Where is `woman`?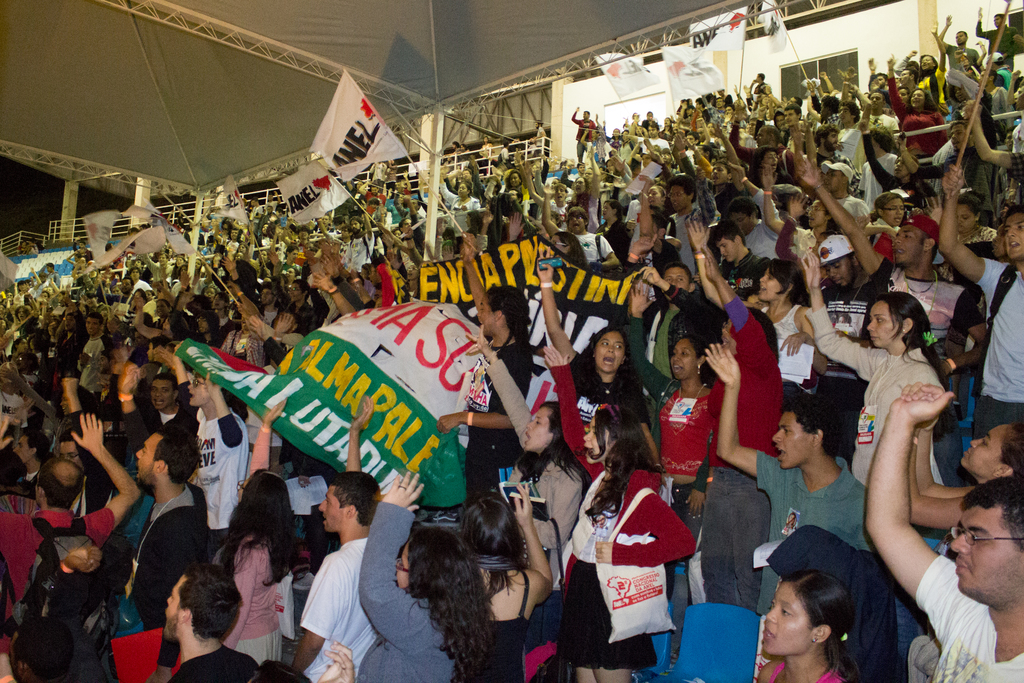
908, 383, 1023, 554.
